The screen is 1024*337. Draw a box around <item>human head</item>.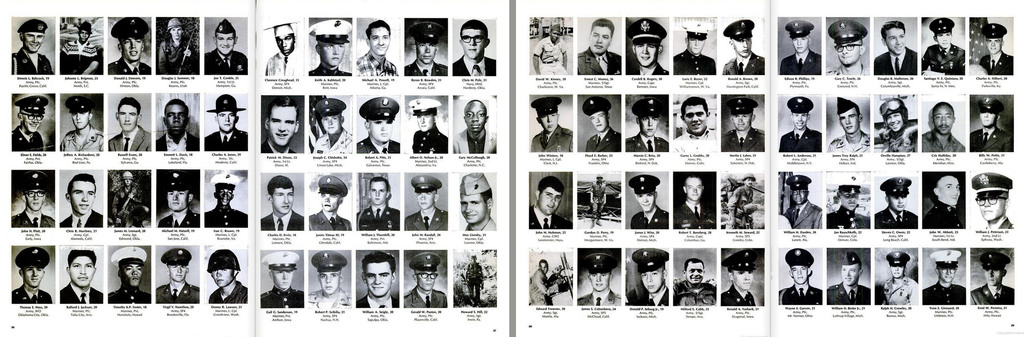
BBox(980, 252, 1011, 286).
